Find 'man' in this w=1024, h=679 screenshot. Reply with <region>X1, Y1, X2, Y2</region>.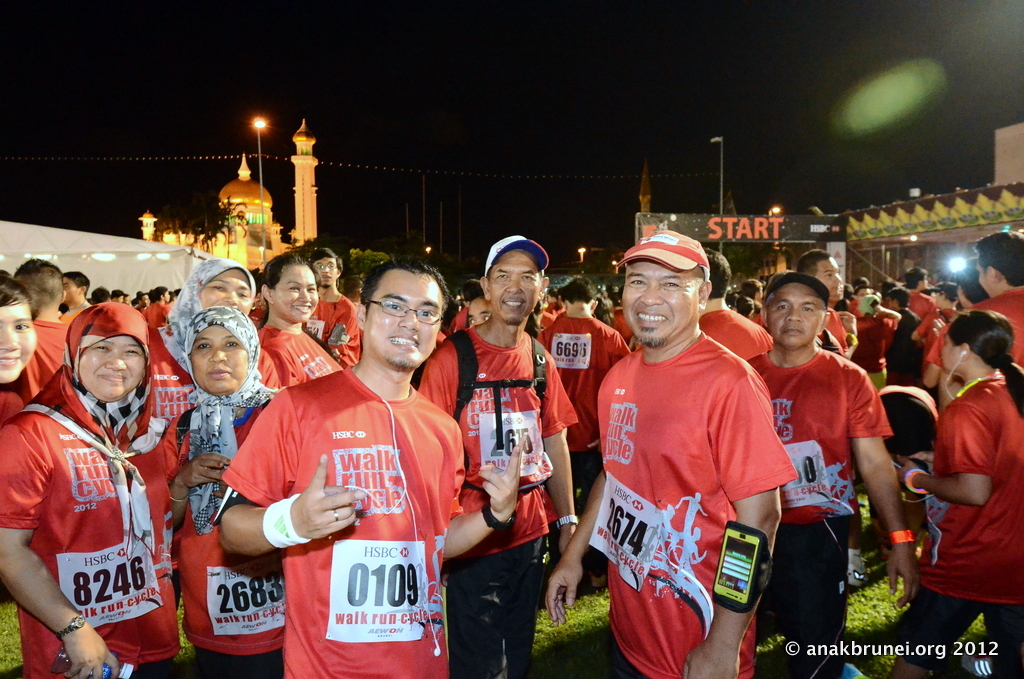
<region>885, 282, 920, 390</region>.
